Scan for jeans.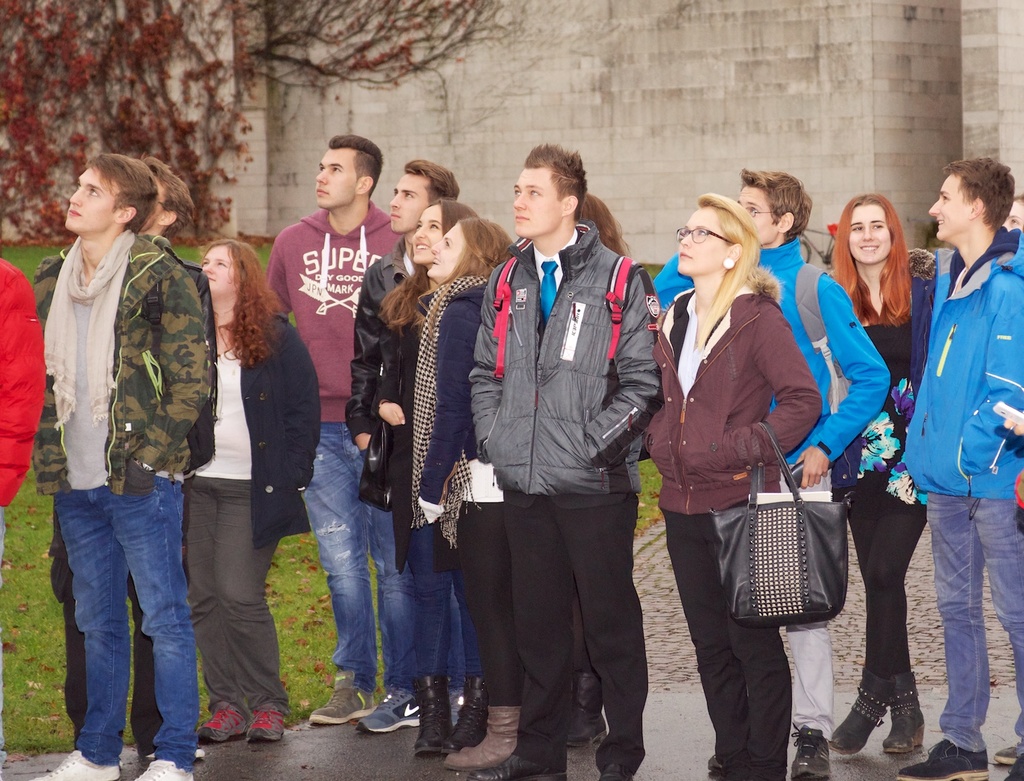
Scan result: <bbox>663, 513, 784, 780</bbox>.
